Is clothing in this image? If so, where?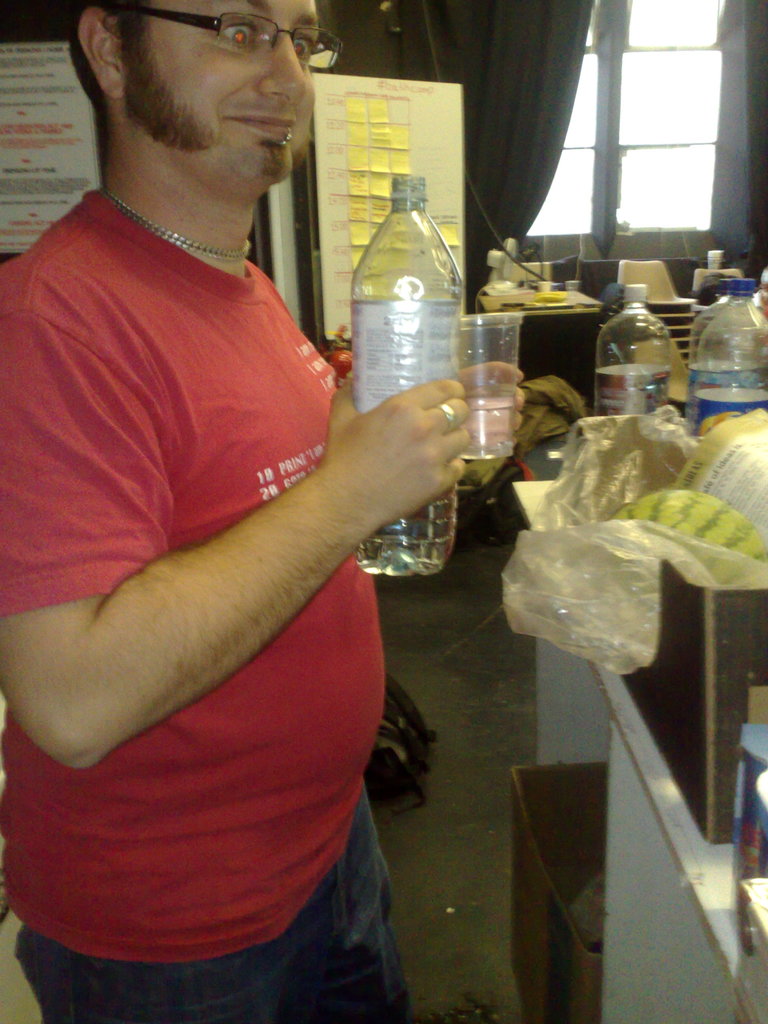
Yes, at 27,112,439,1000.
